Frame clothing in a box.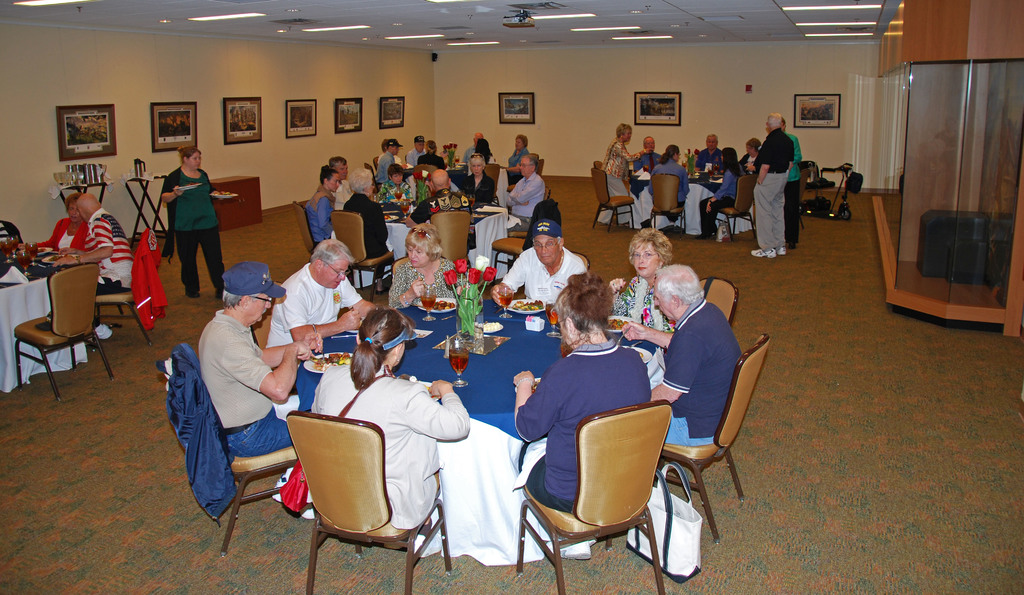
(x1=461, y1=167, x2=493, y2=205).
